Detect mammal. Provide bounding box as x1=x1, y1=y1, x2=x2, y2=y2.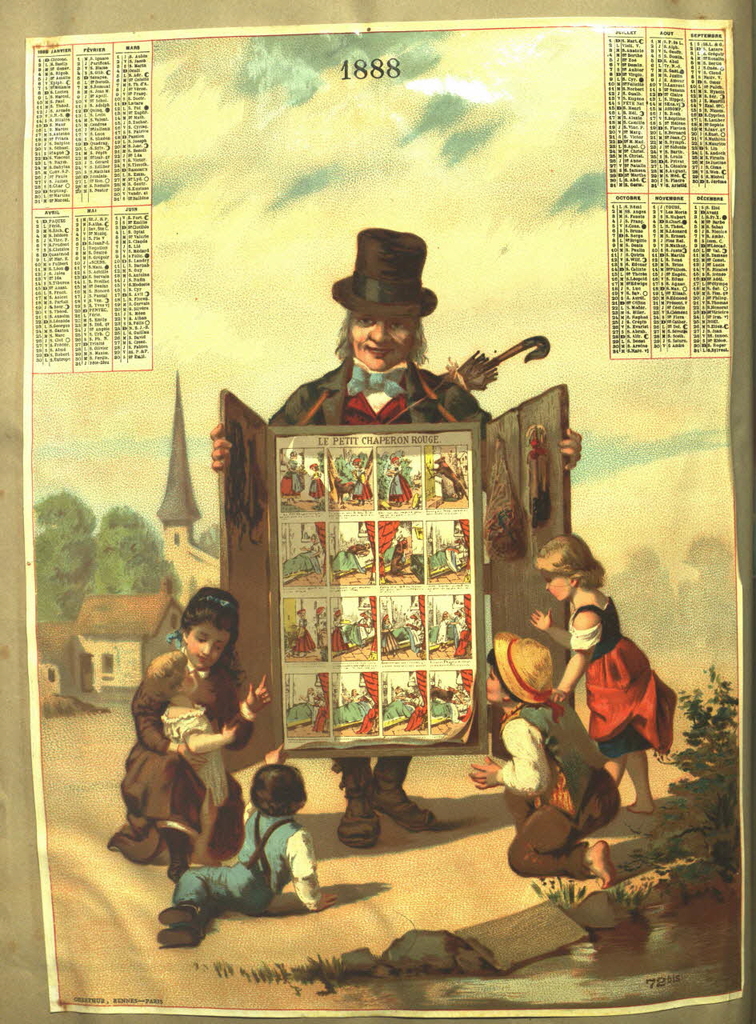
x1=523, y1=533, x2=682, y2=814.
